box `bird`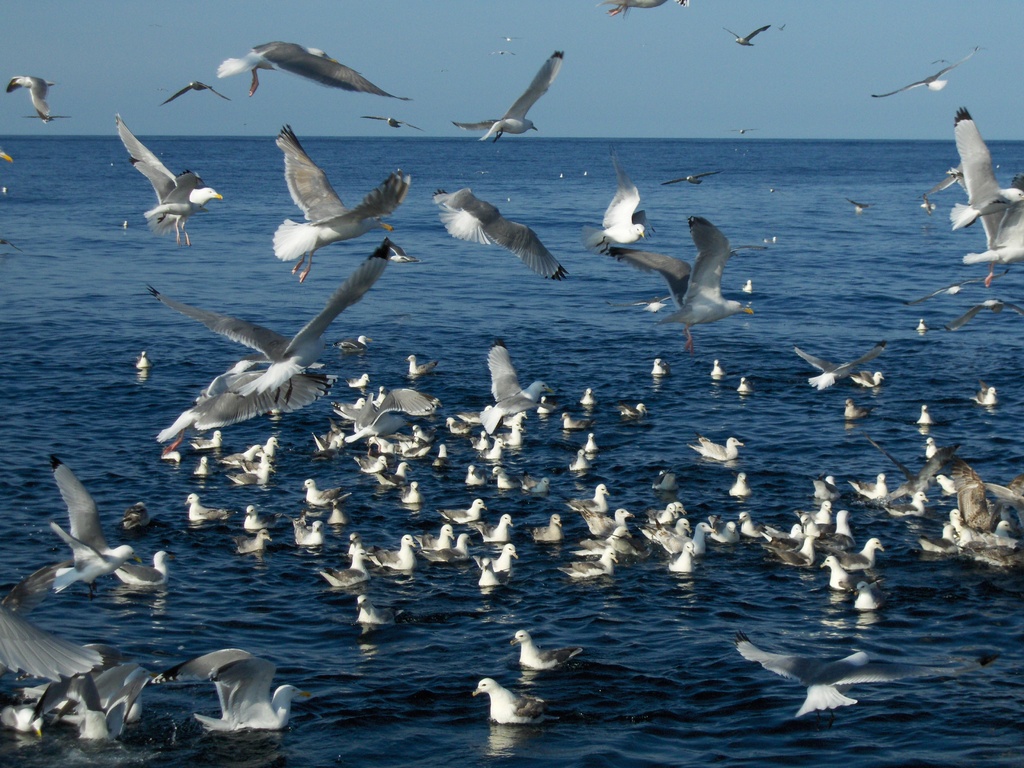
pyautogui.locateOnScreen(456, 520, 478, 554)
